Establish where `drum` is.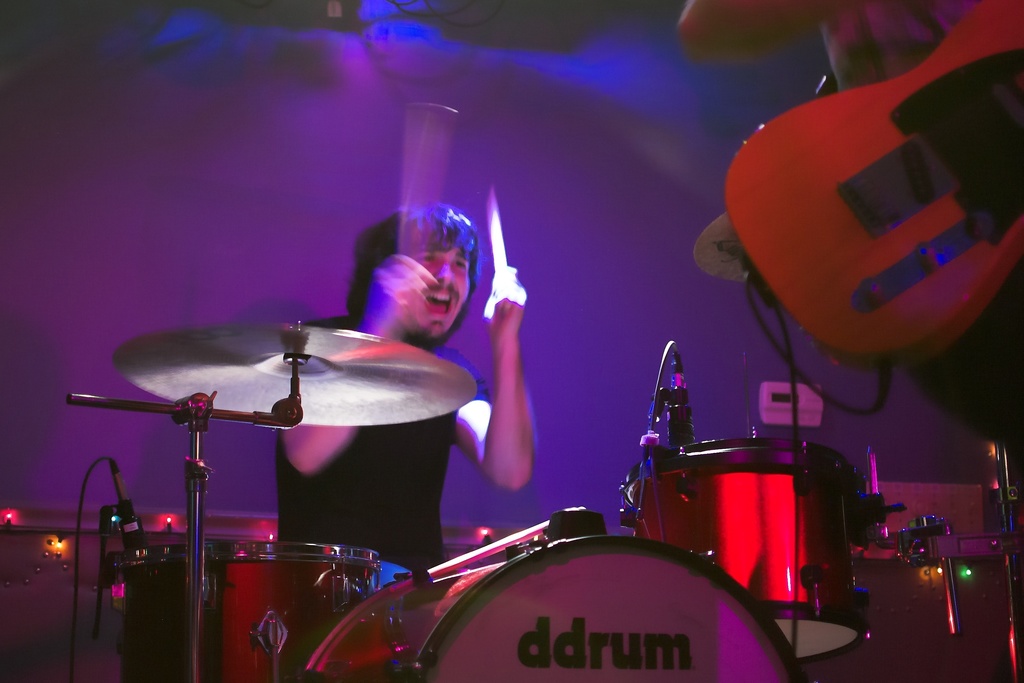
Established at crop(109, 543, 381, 682).
